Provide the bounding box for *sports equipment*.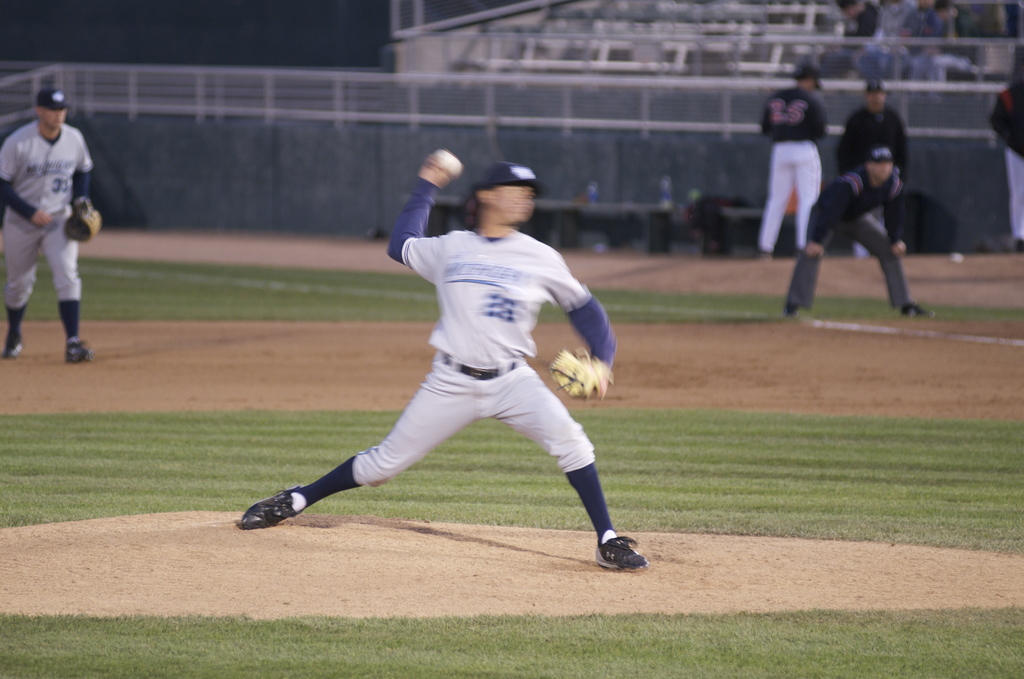
box(596, 533, 650, 573).
